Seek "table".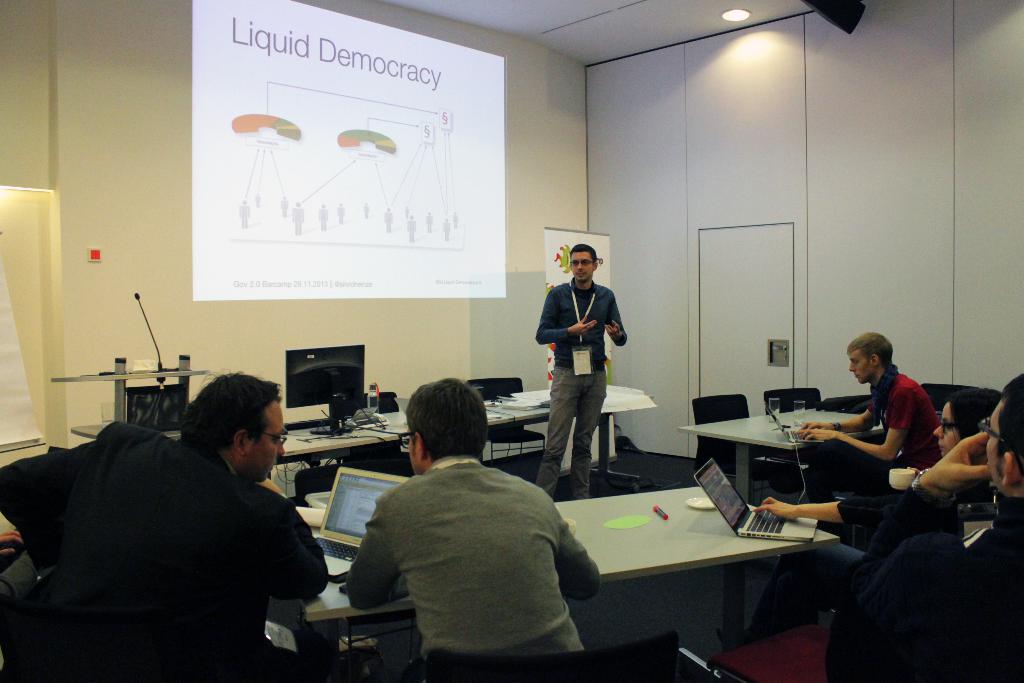
x1=374 y1=389 x2=639 y2=500.
